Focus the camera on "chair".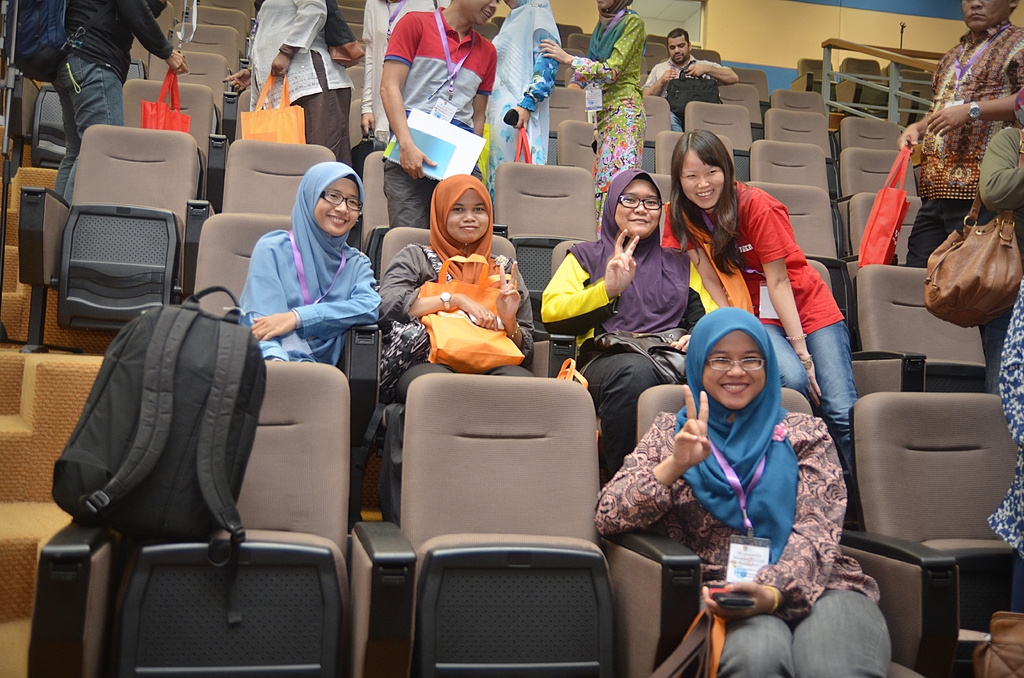
Focus region: bbox=[765, 112, 840, 173].
